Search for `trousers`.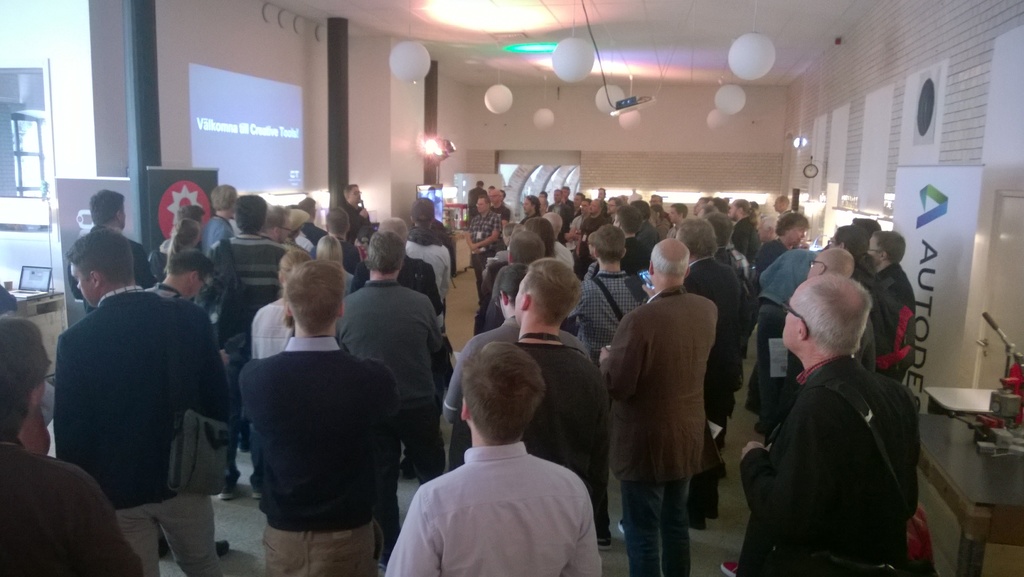
Found at crop(391, 399, 446, 514).
